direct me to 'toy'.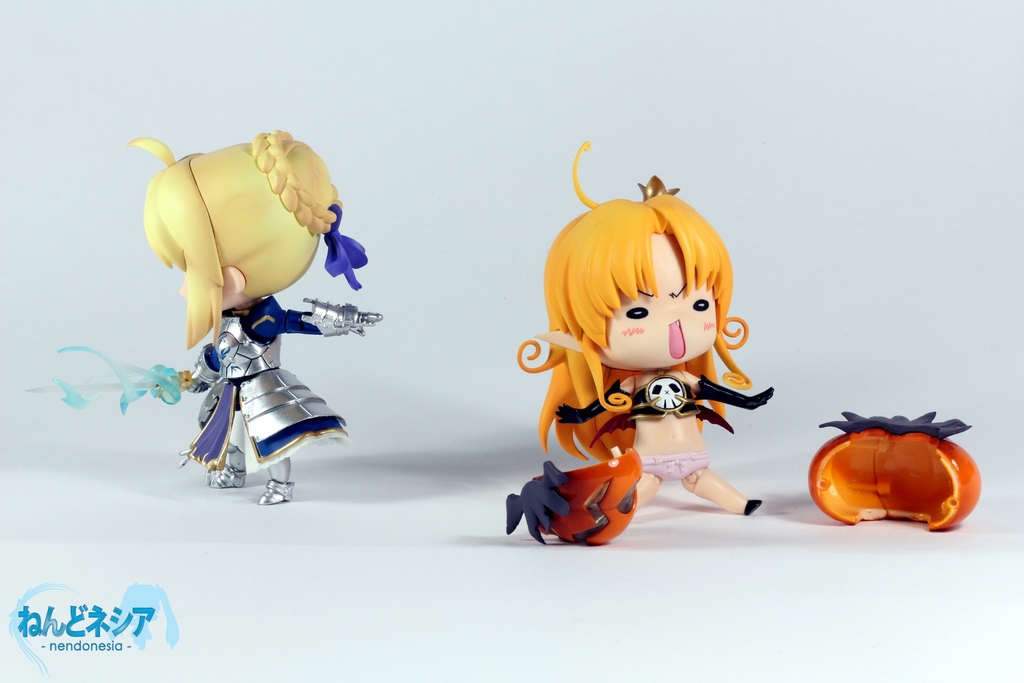
Direction: Rect(125, 128, 383, 504).
